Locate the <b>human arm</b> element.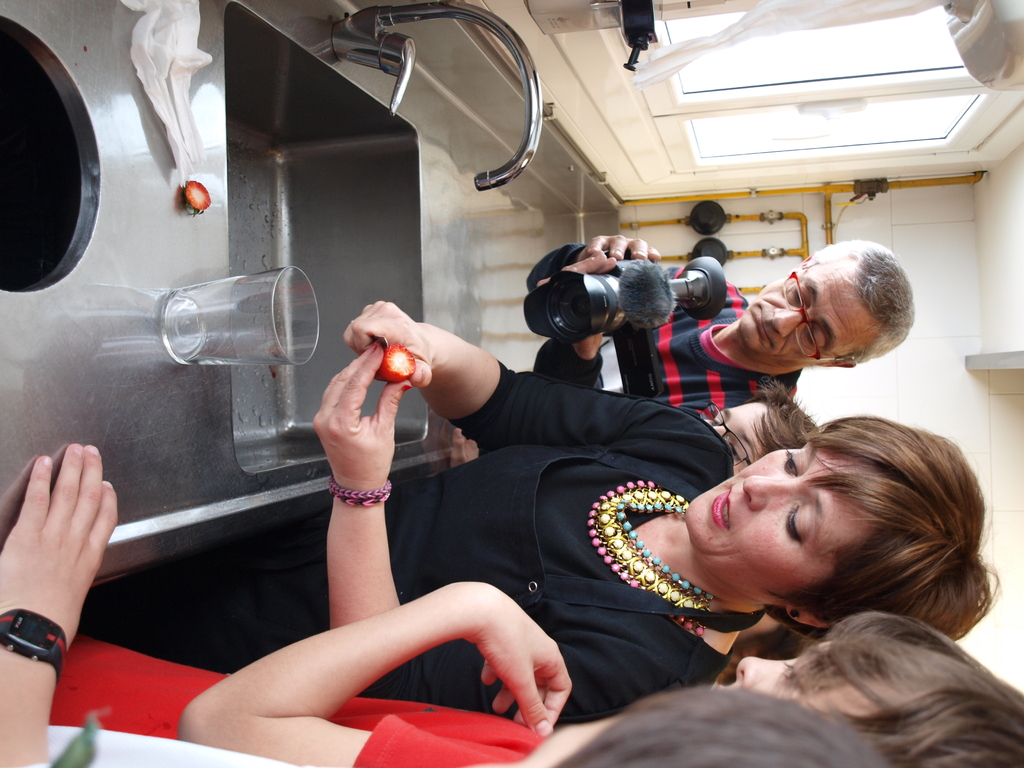
Element bbox: box(308, 342, 645, 709).
